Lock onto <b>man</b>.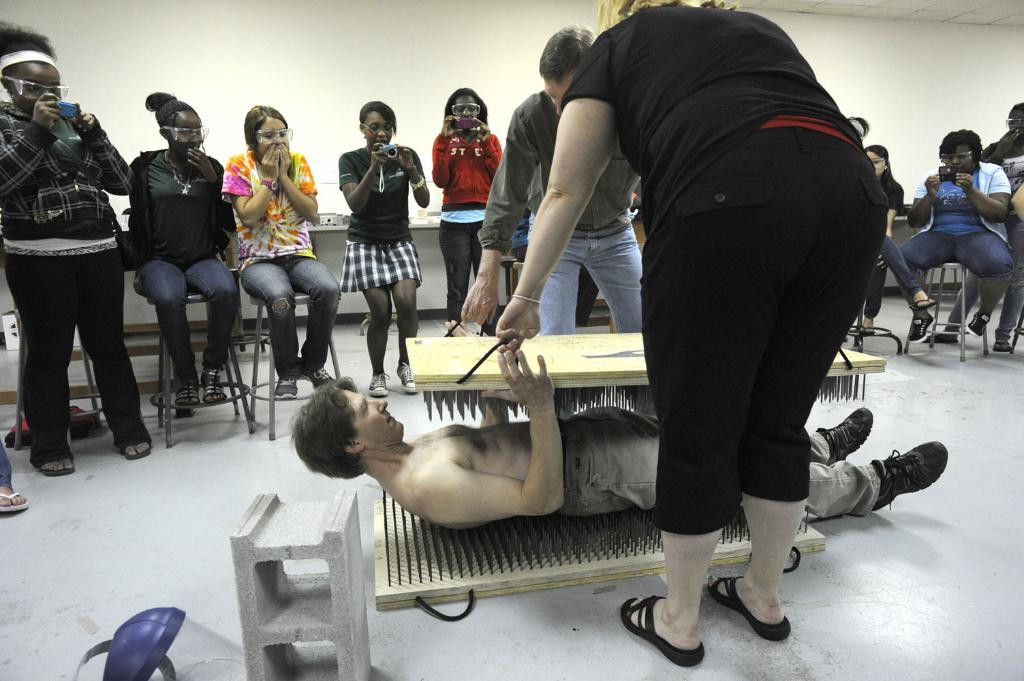
Locked: BBox(282, 370, 955, 525).
